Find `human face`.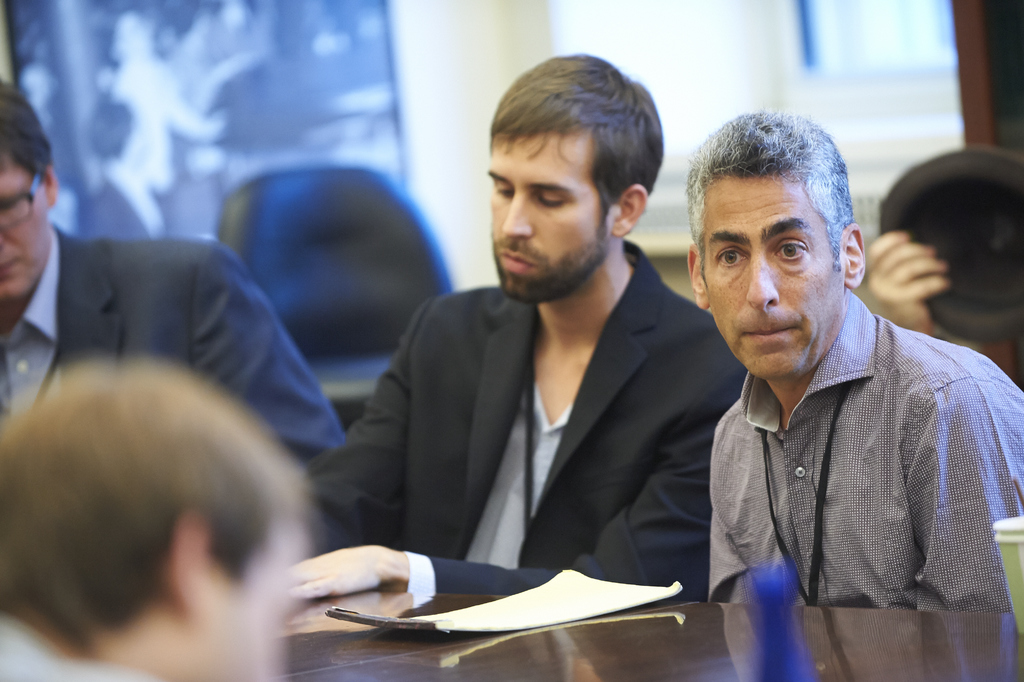
[701, 176, 842, 379].
